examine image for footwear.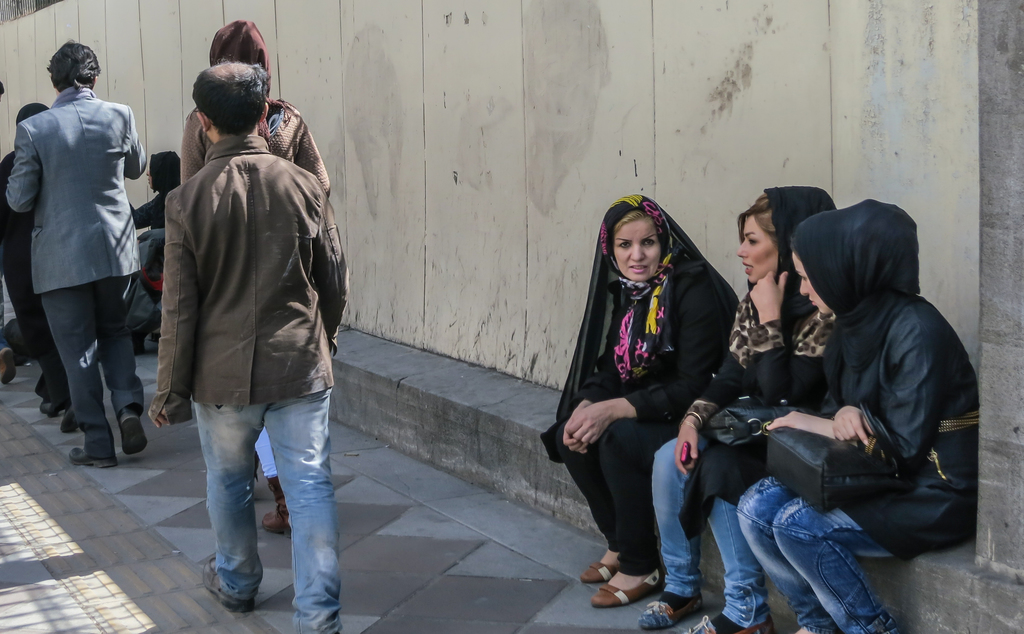
Examination result: (118,405,147,455).
